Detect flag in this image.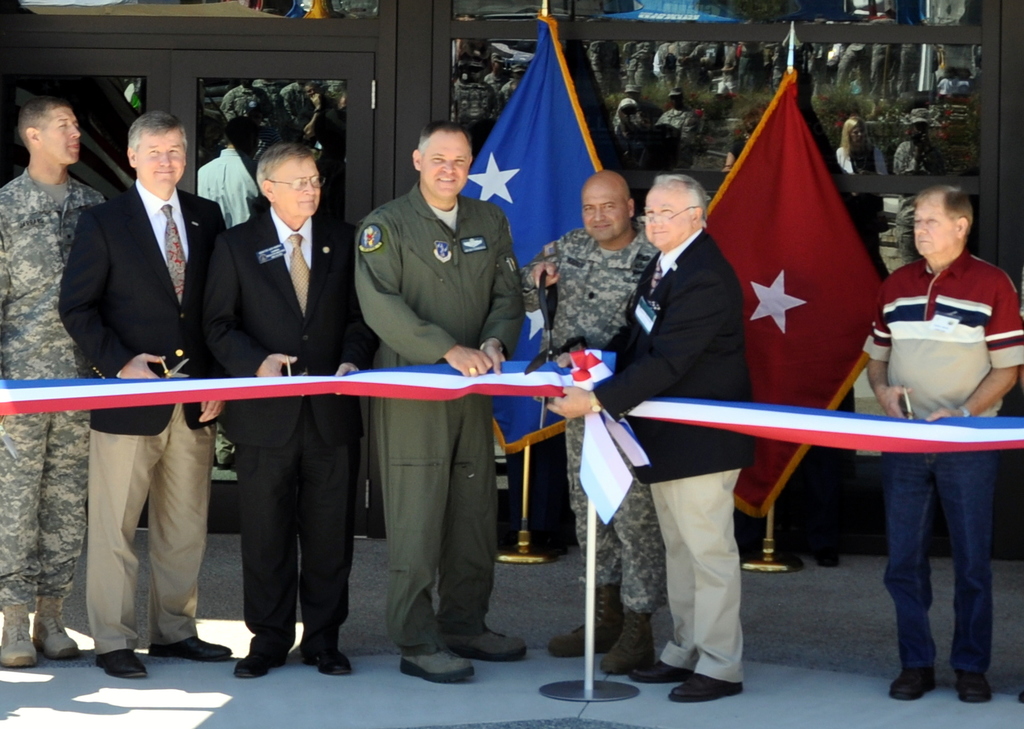
Detection: rect(628, 61, 885, 523).
